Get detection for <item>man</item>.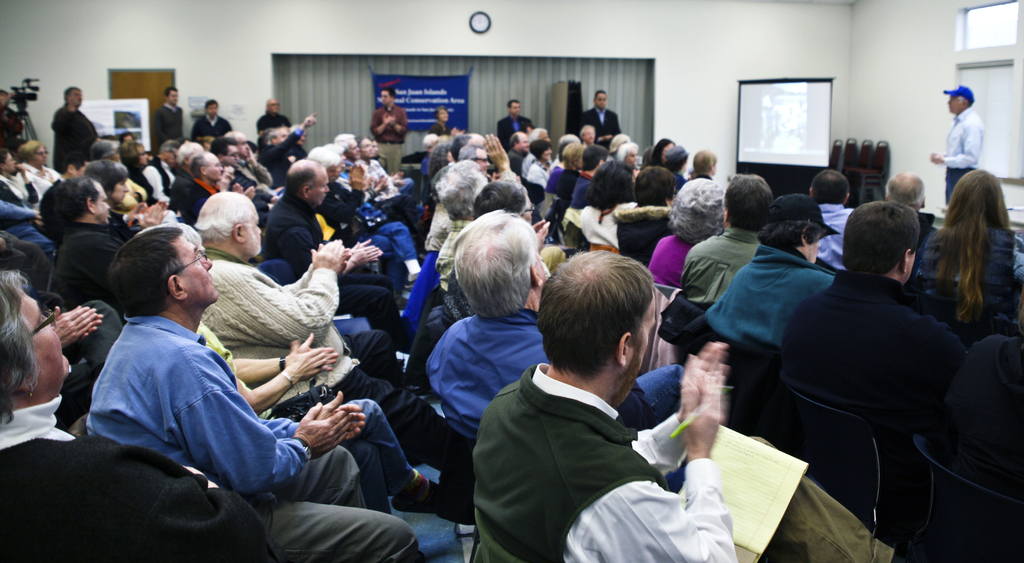
Detection: detection(496, 97, 541, 149).
